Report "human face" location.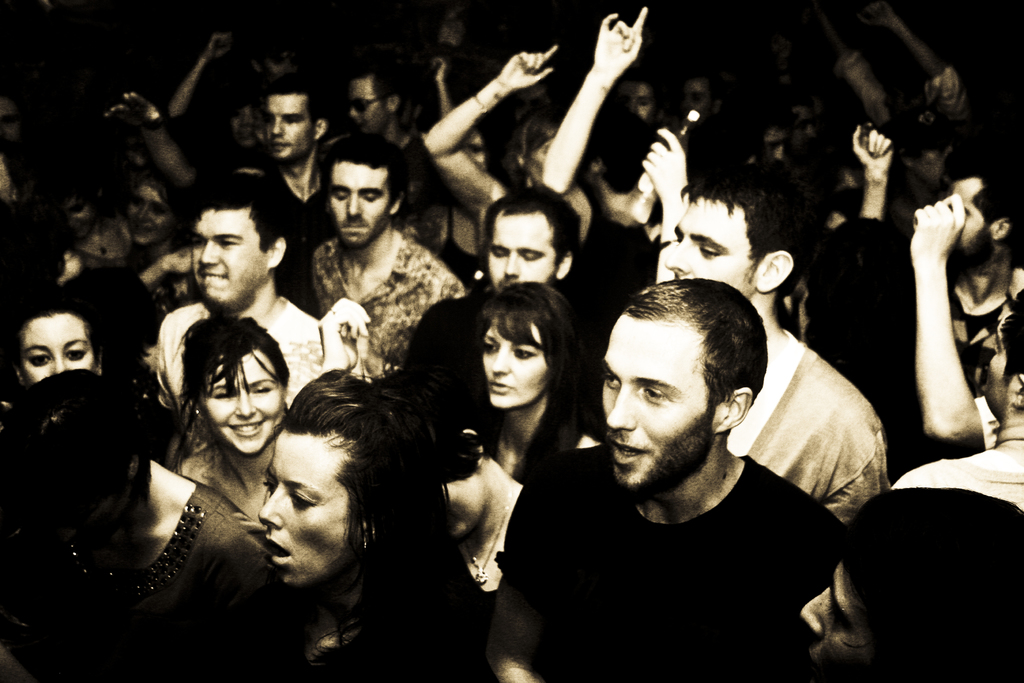
Report: <bbox>316, 156, 391, 252</bbox>.
